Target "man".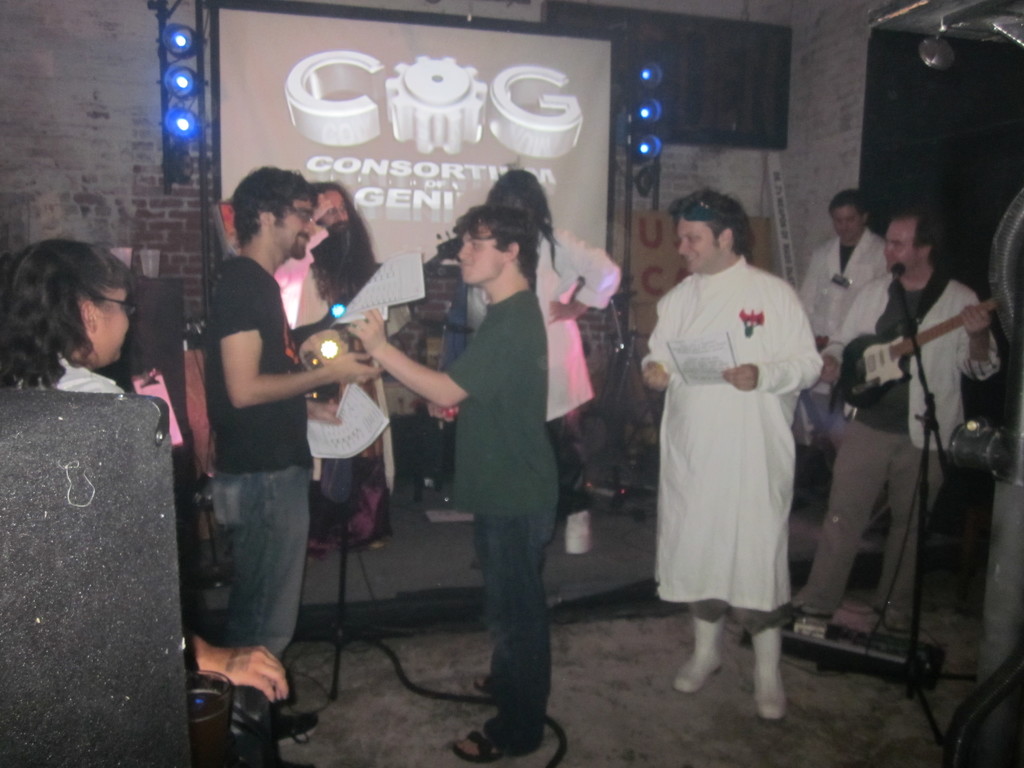
Target region: 463/169/630/562.
